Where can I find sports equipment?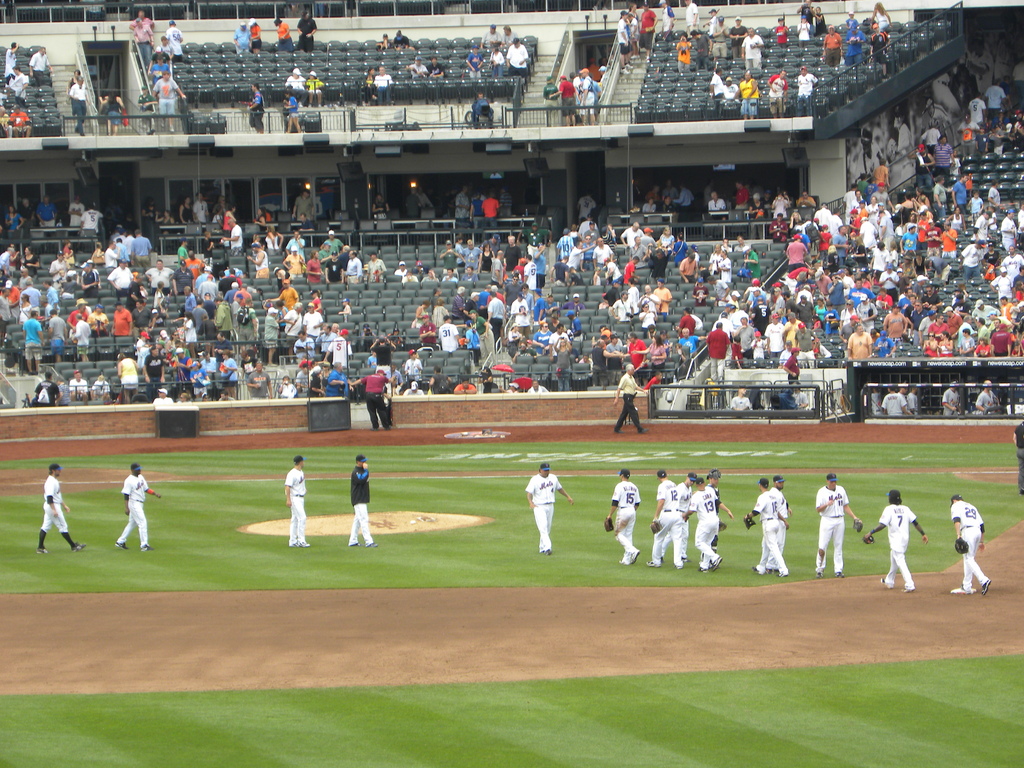
You can find it at pyautogui.locateOnScreen(650, 518, 664, 534).
